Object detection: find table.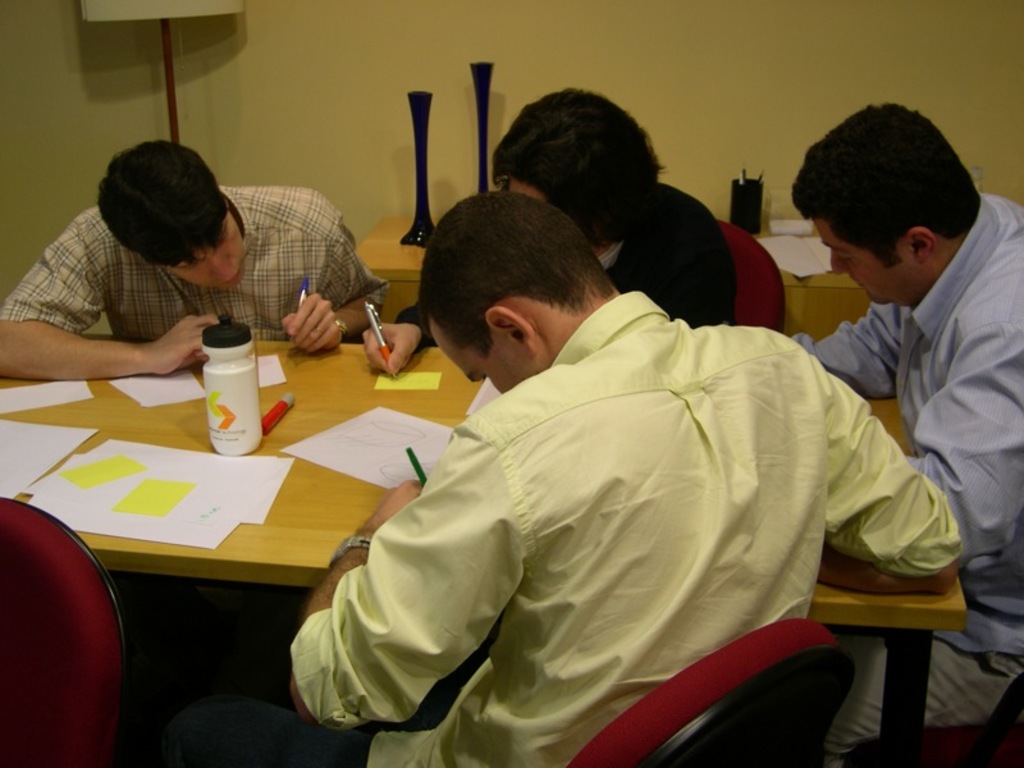
BBox(0, 297, 987, 767).
